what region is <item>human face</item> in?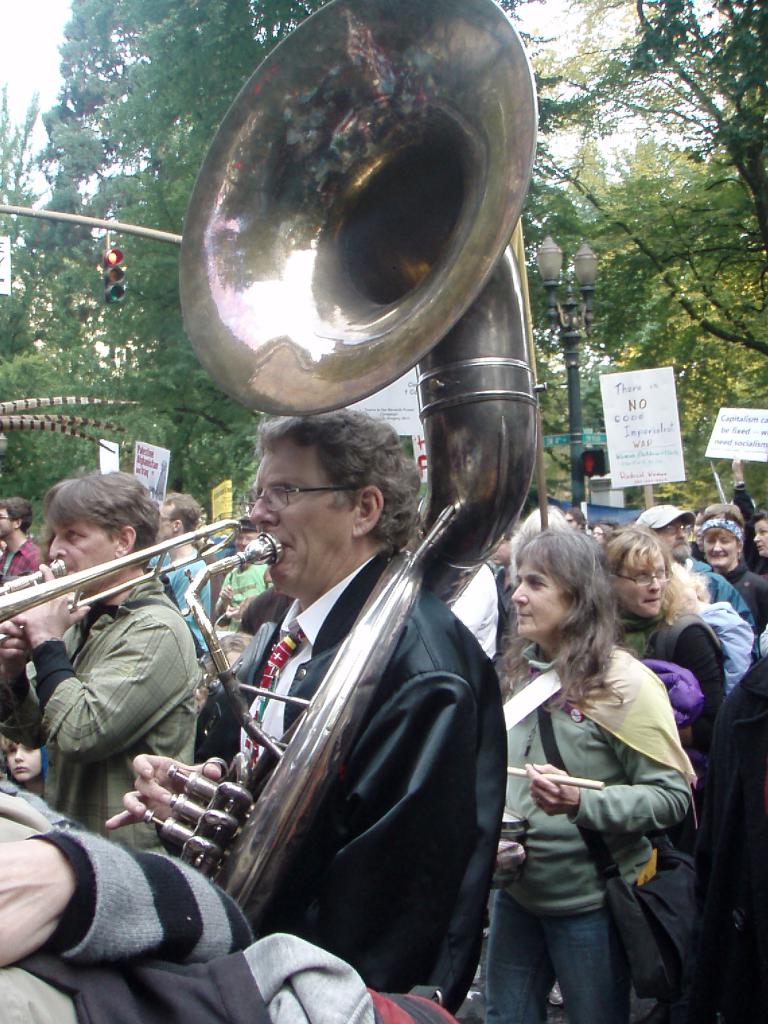
BBox(751, 522, 767, 557).
